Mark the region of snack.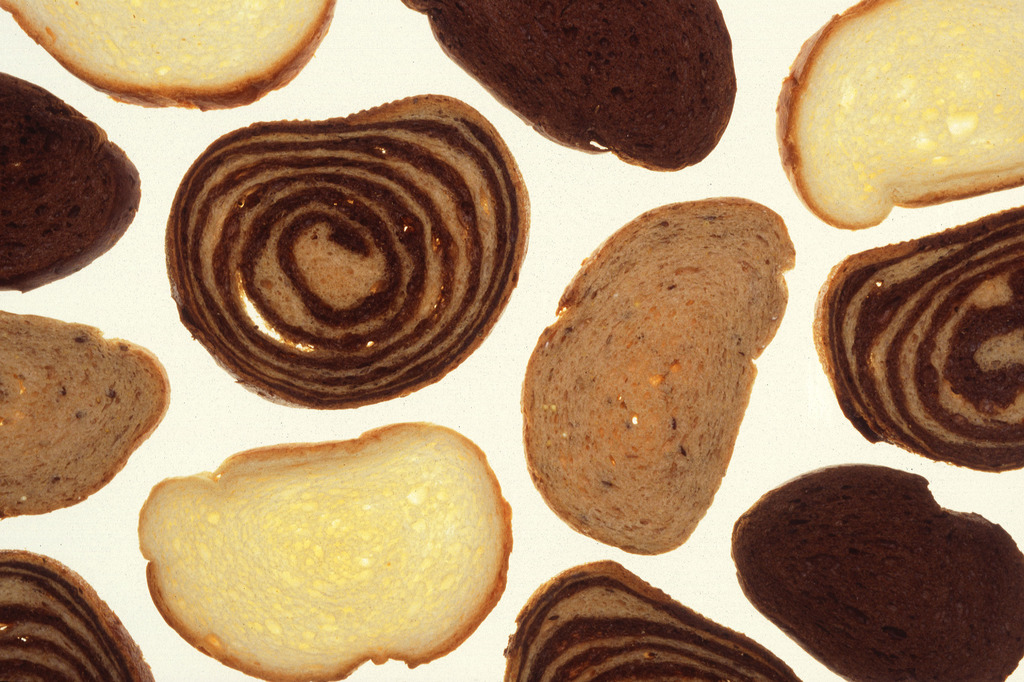
Region: {"x1": 813, "y1": 208, "x2": 1023, "y2": 470}.
